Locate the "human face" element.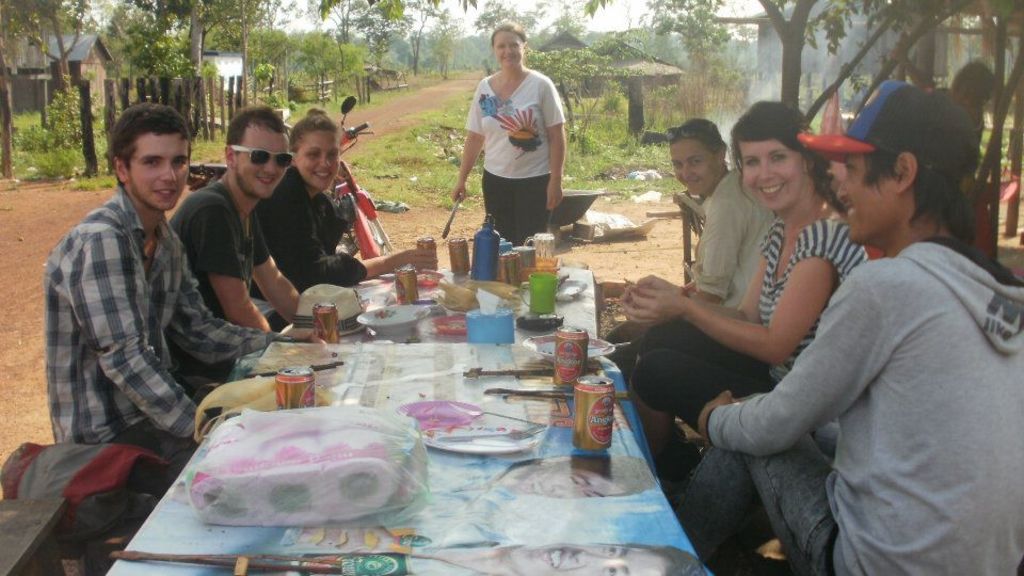
Element bbox: pyautogui.locateOnScreen(131, 137, 191, 212).
